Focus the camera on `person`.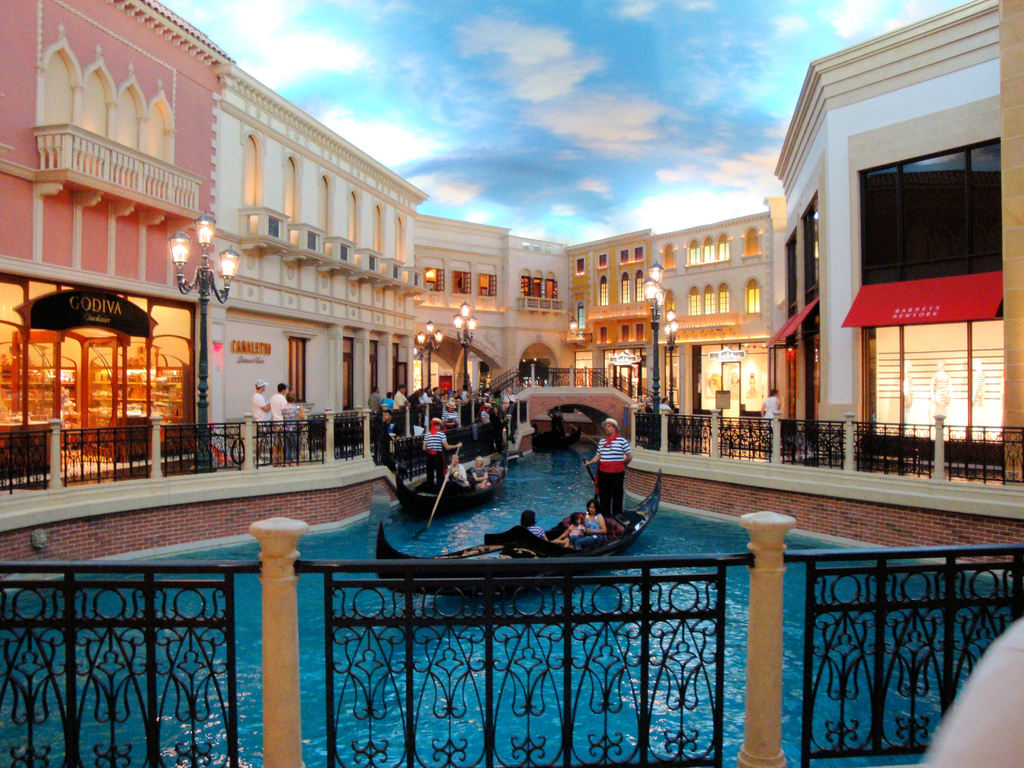
Focus region: bbox=[268, 380, 291, 465].
